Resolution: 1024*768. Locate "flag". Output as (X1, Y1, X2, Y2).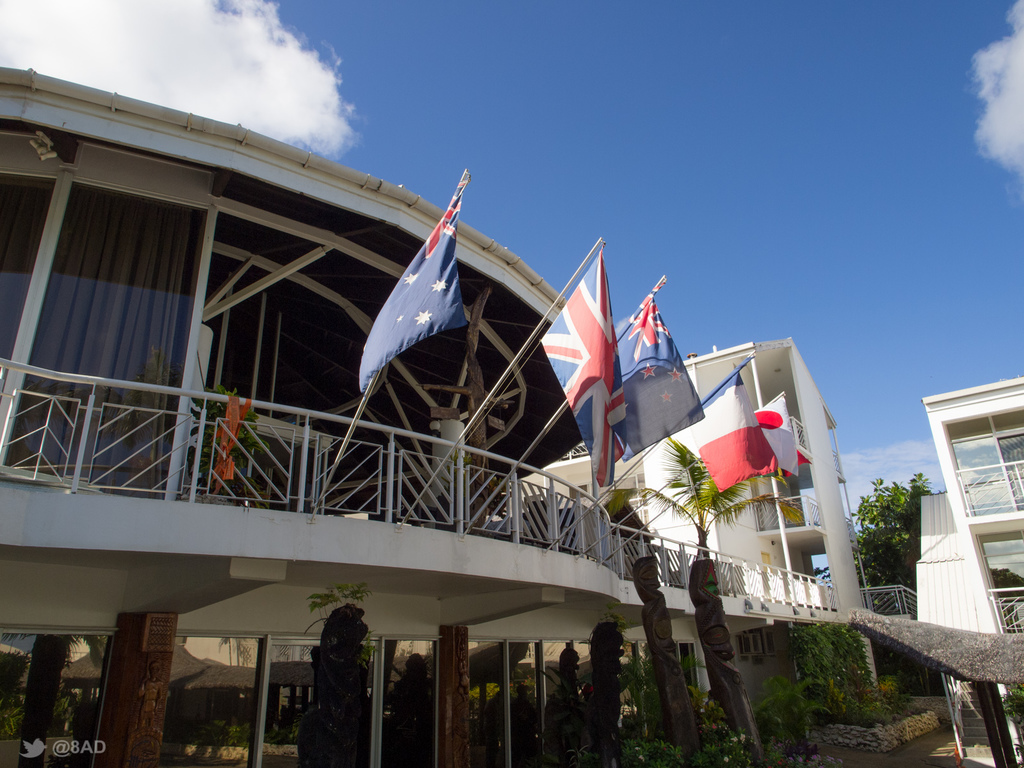
(602, 274, 705, 457).
